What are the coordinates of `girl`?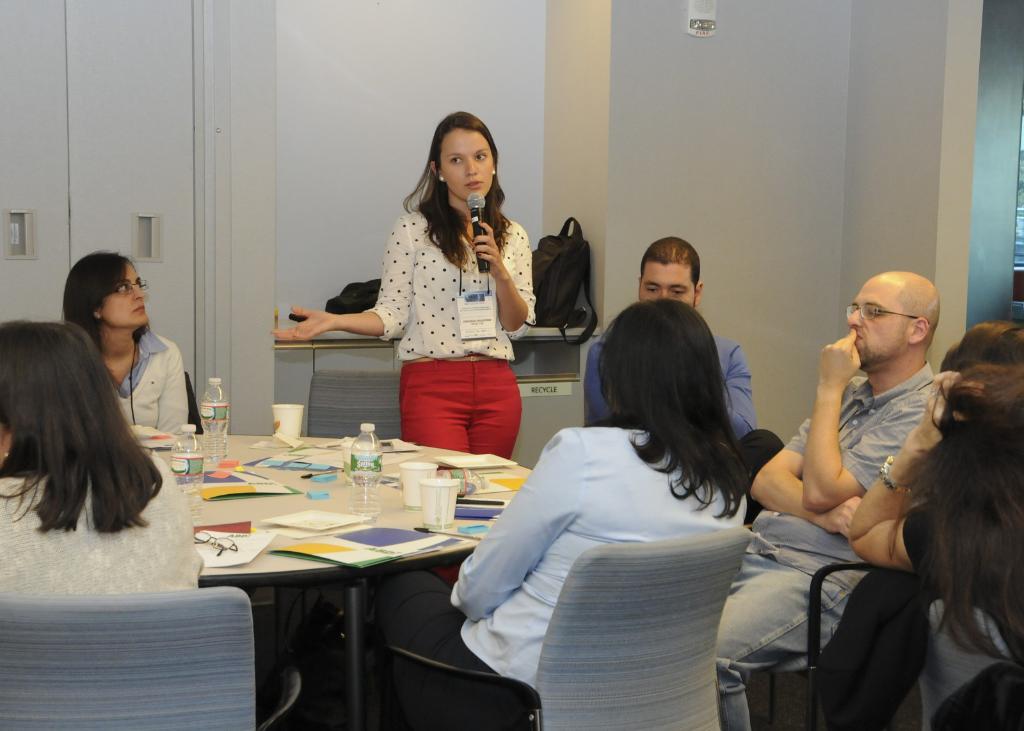
269:113:537:460.
